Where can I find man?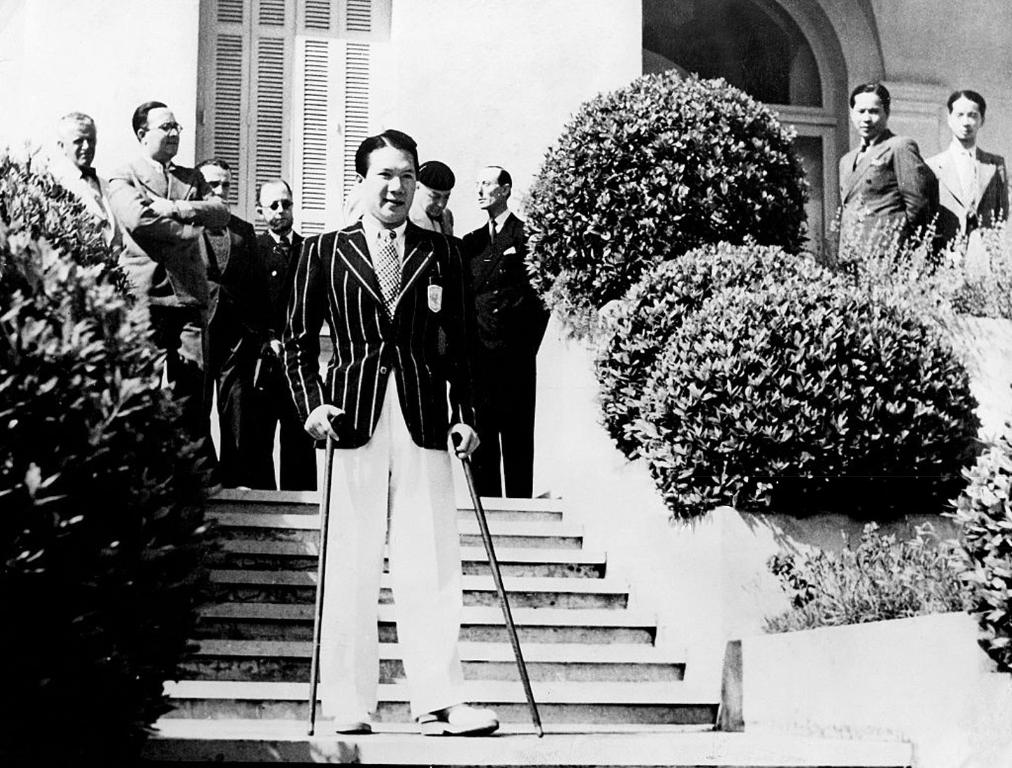
You can find it at (109,100,235,485).
